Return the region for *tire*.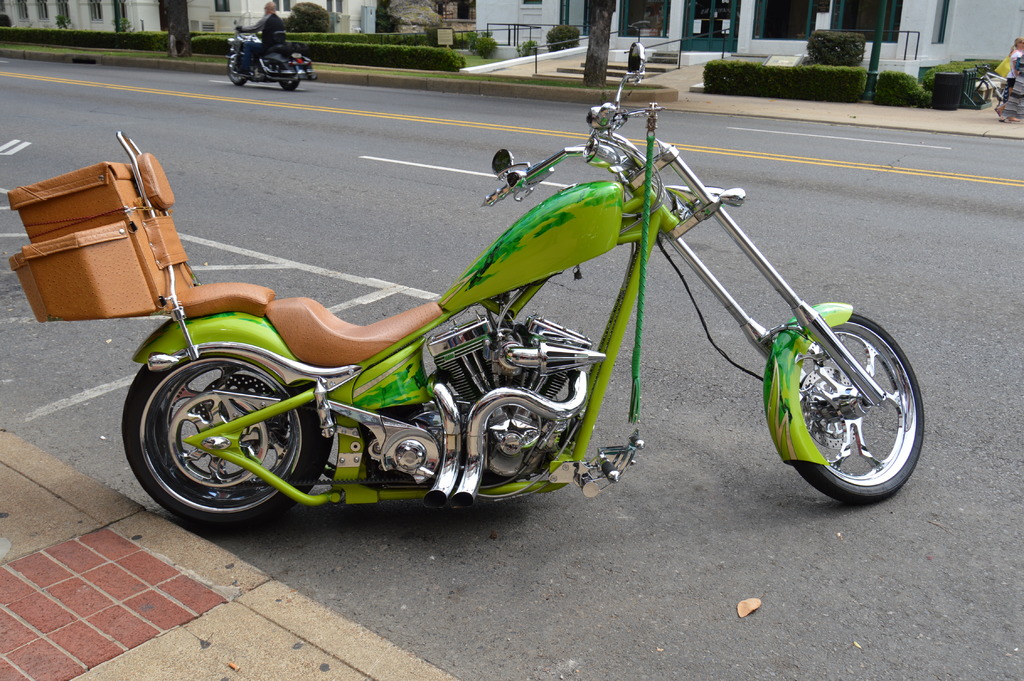
<box>120,366,332,536</box>.
